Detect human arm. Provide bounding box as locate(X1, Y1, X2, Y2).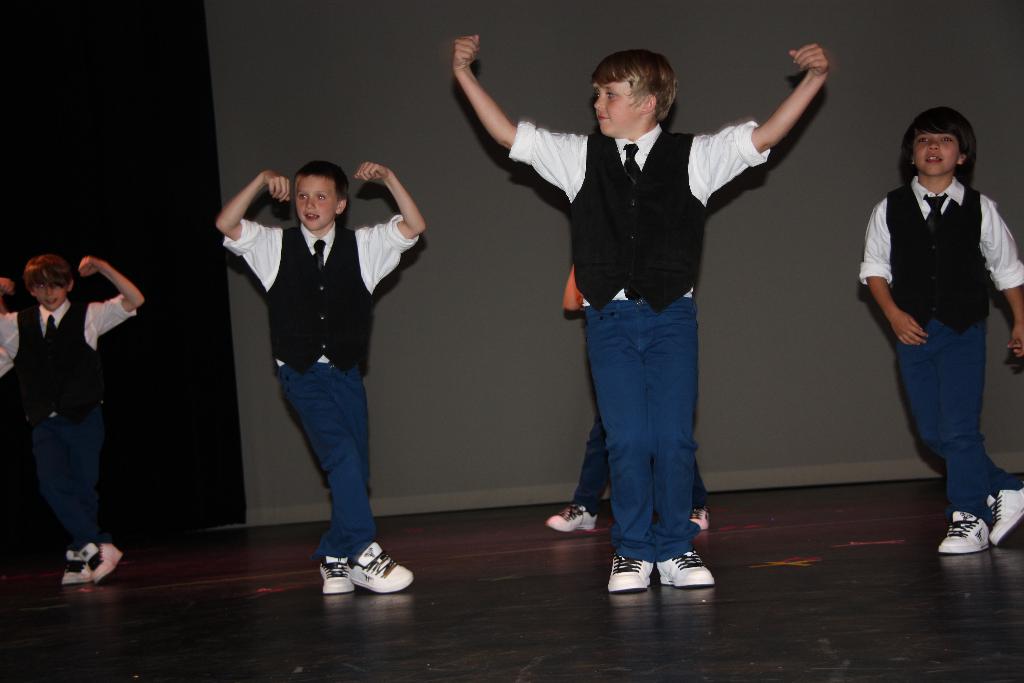
locate(688, 39, 834, 195).
